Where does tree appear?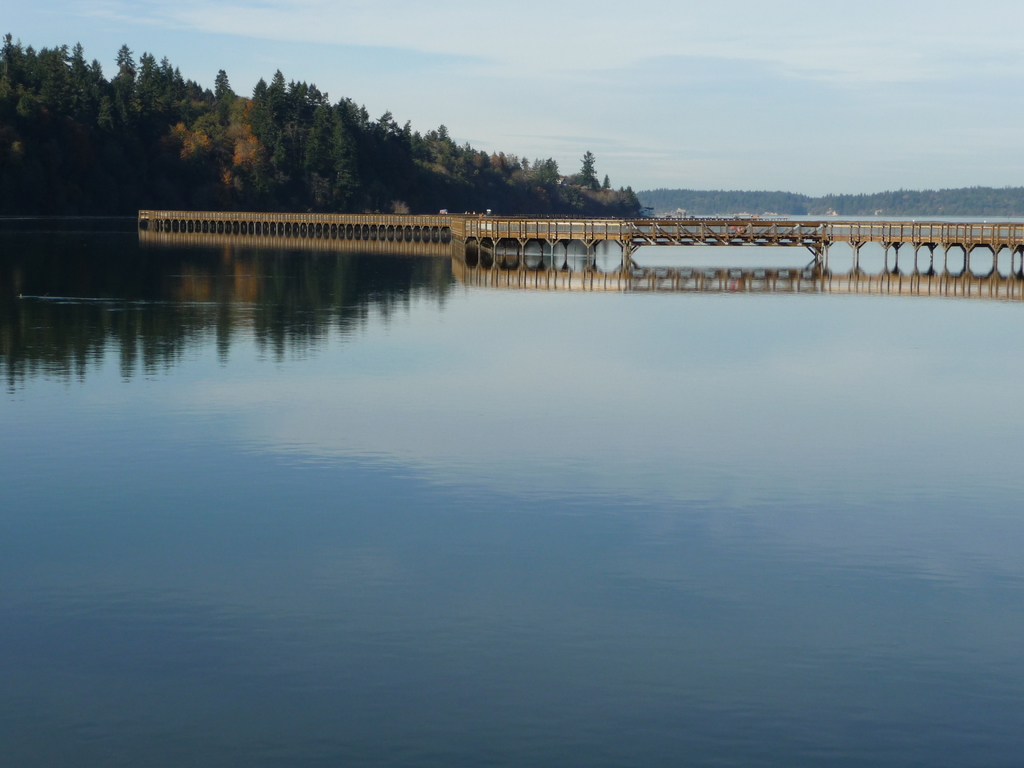
Appears at box(376, 140, 416, 196).
